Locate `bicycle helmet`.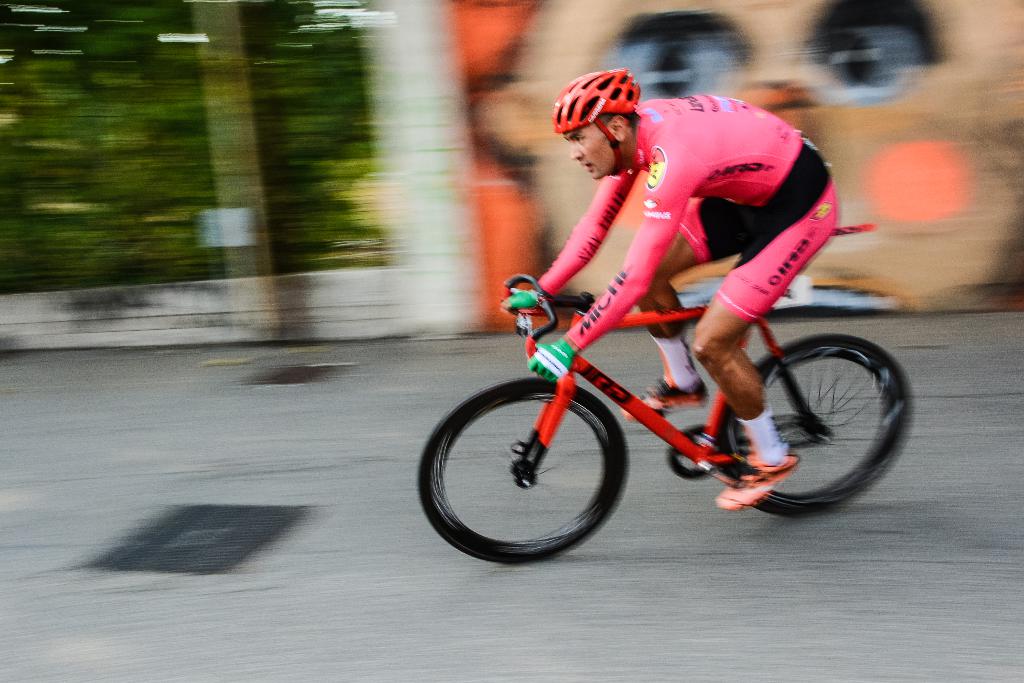
Bounding box: select_region(552, 72, 639, 170).
